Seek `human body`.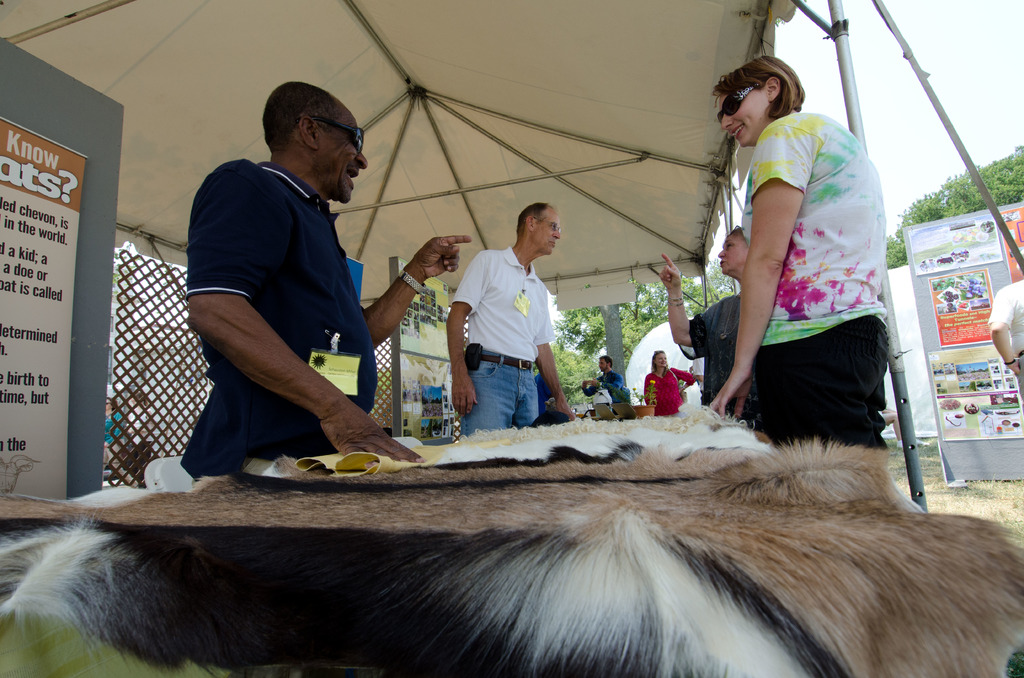
bbox=[658, 225, 763, 432].
